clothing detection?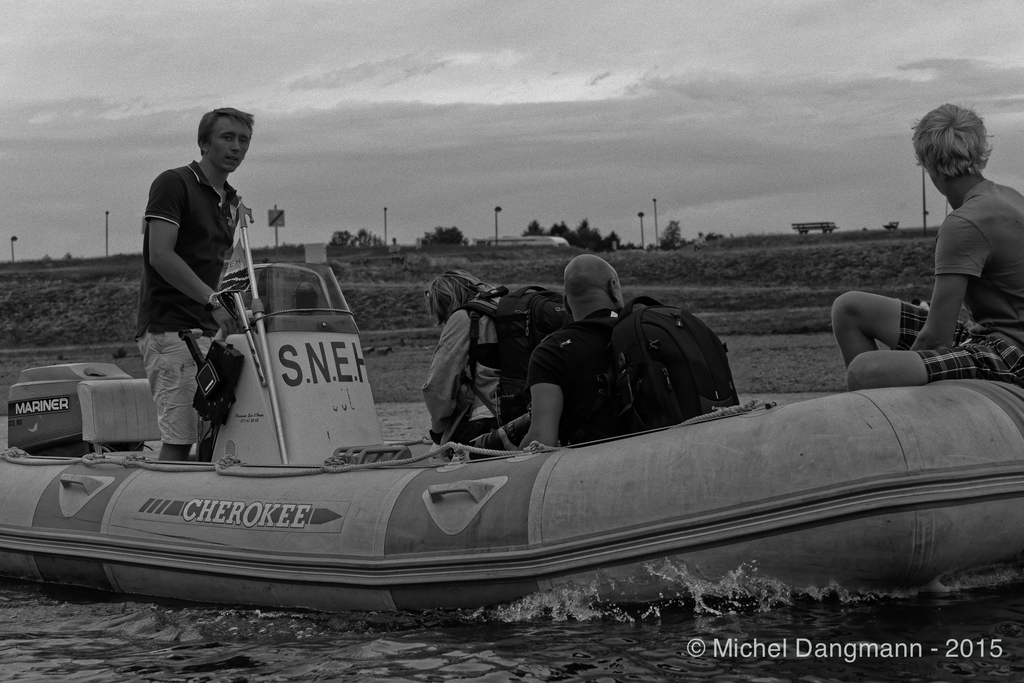
region(417, 304, 492, 443)
